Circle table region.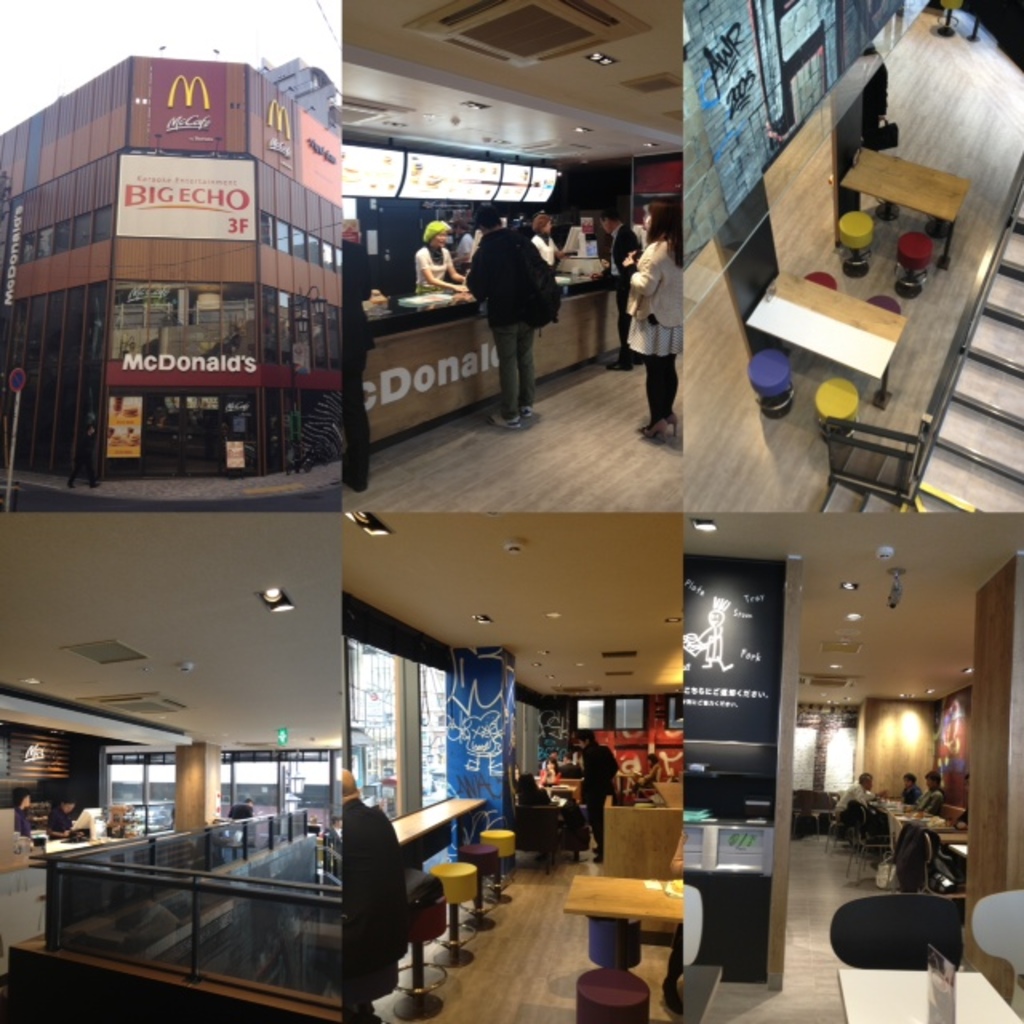
Region: <bbox>838, 149, 971, 270</bbox>.
